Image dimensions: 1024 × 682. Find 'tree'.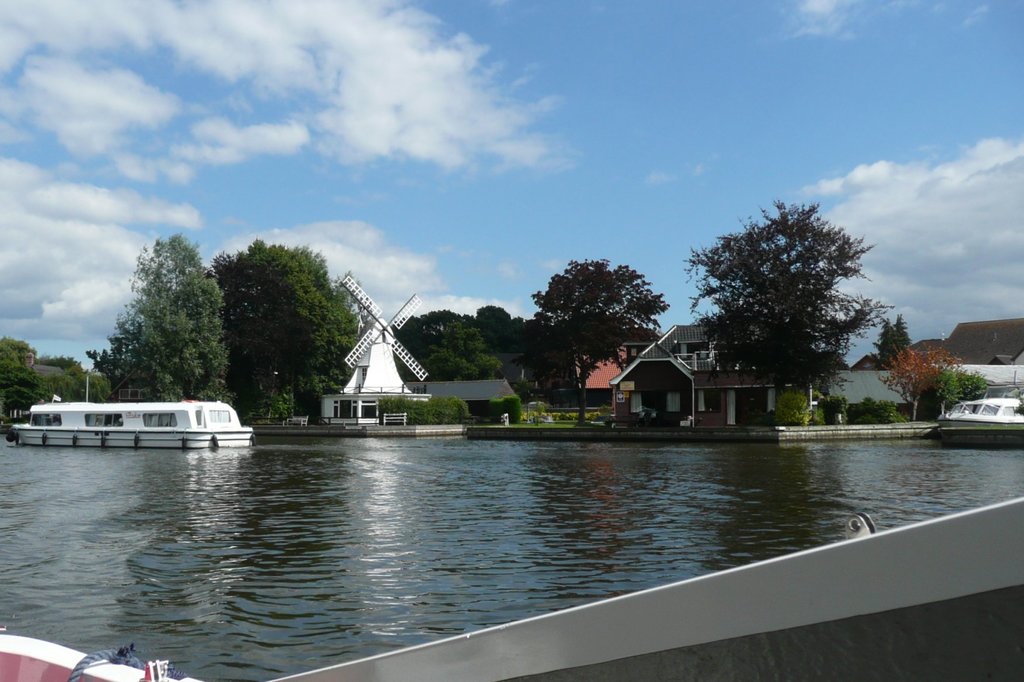
box(527, 260, 669, 426).
